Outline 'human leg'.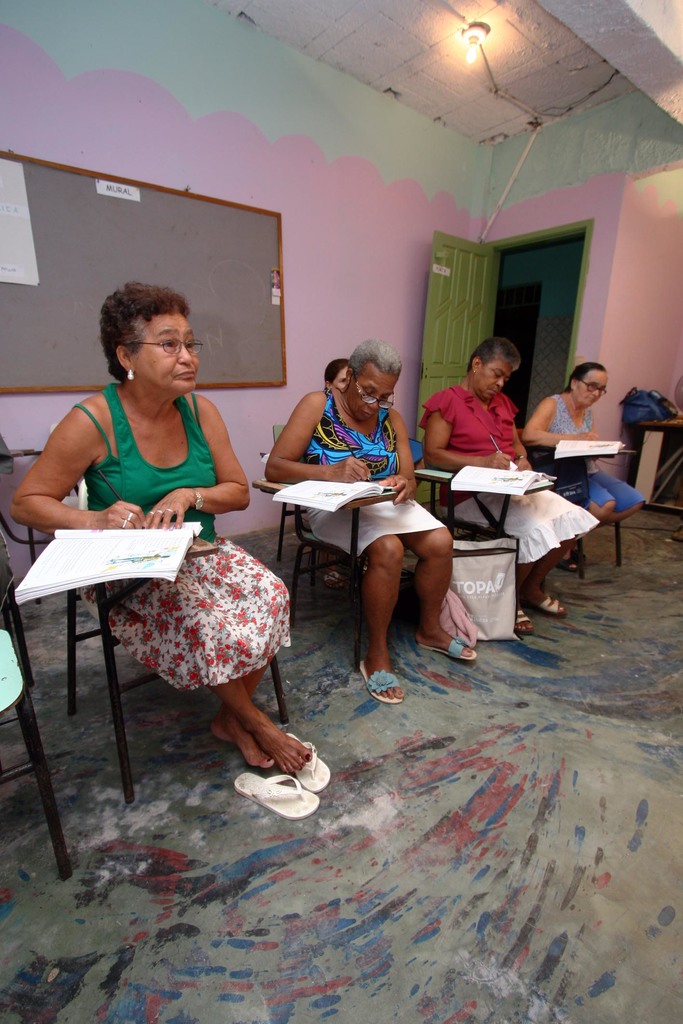
Outline: locate(516, 486, 592, 614).
